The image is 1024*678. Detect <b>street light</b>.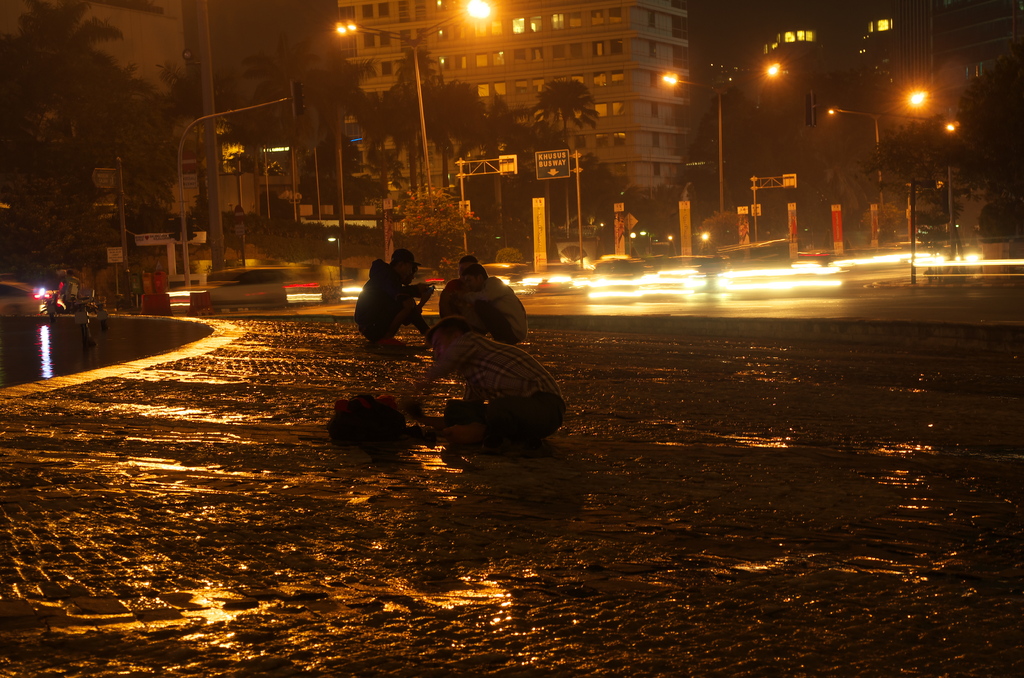
Detection: bbox=[821, 88, 961, 244].
